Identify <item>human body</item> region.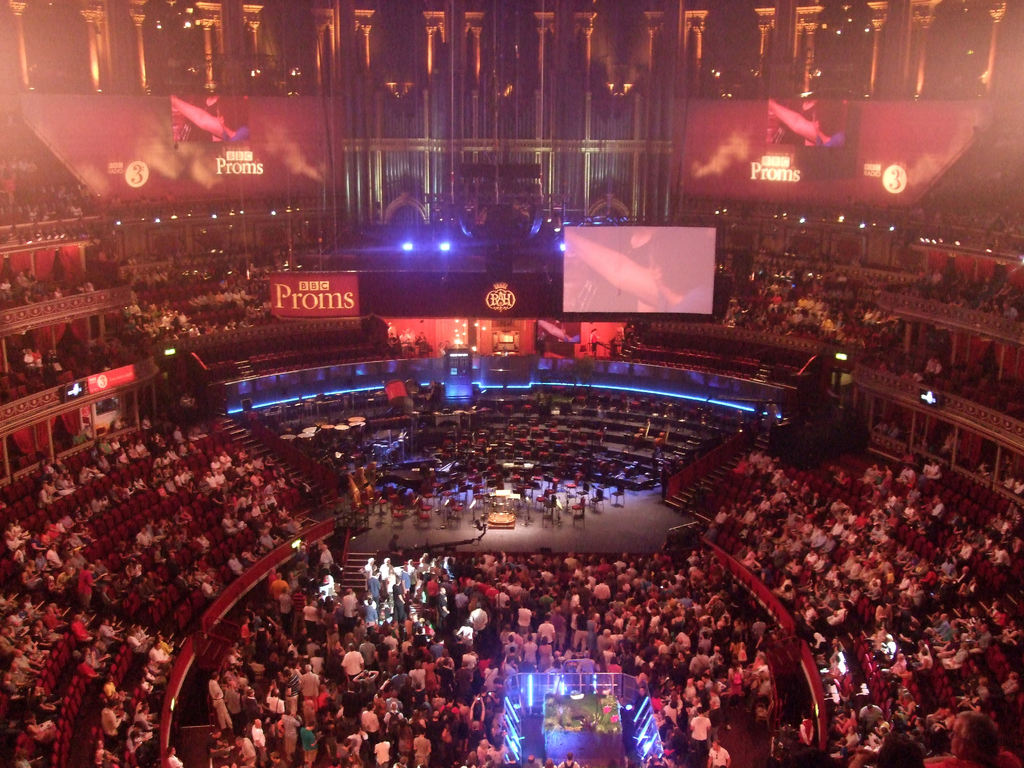
Region: select_region(289, 562, 301, 583).
